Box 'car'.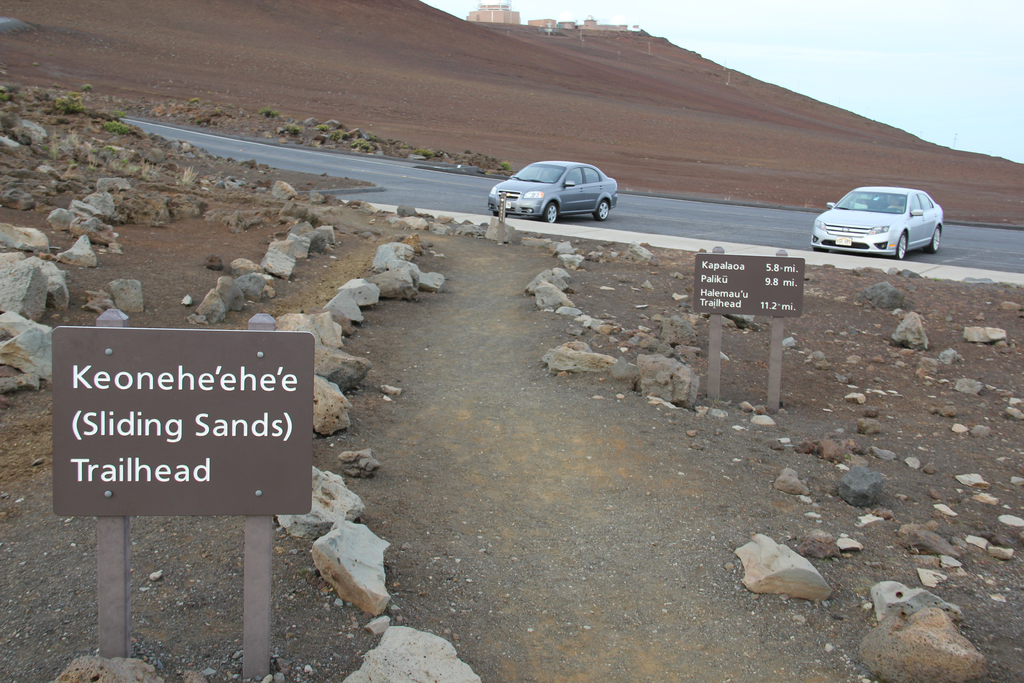
Rect(488, 160, 620, 220).
